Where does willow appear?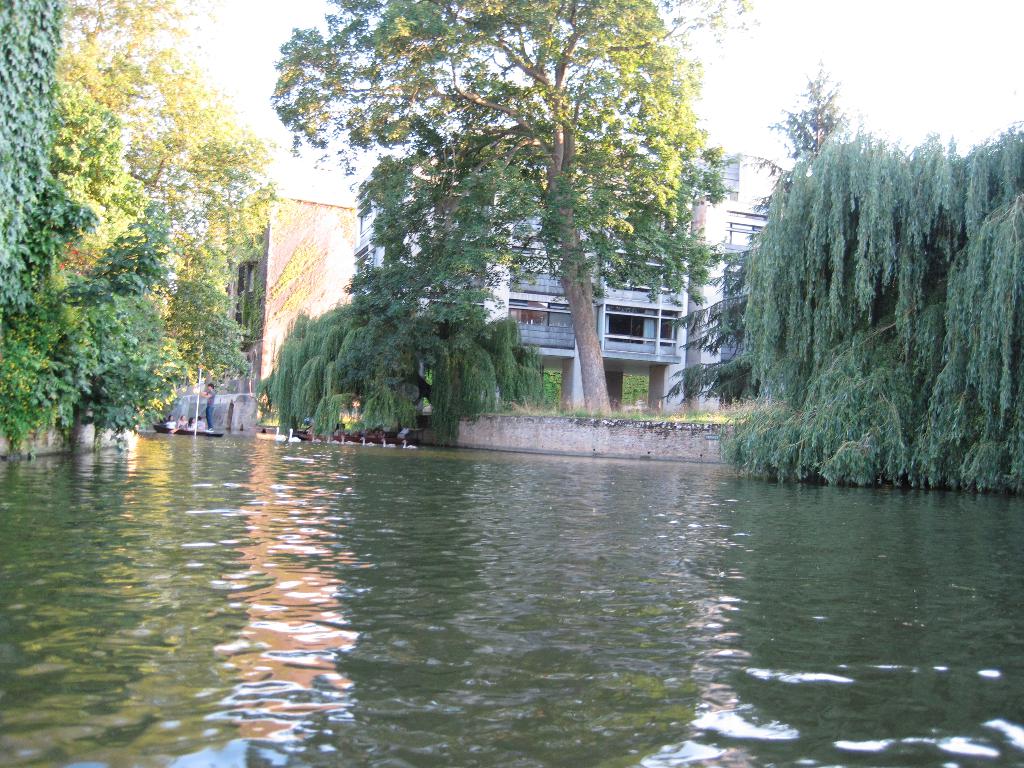
Appears at 664:243:753:422.
